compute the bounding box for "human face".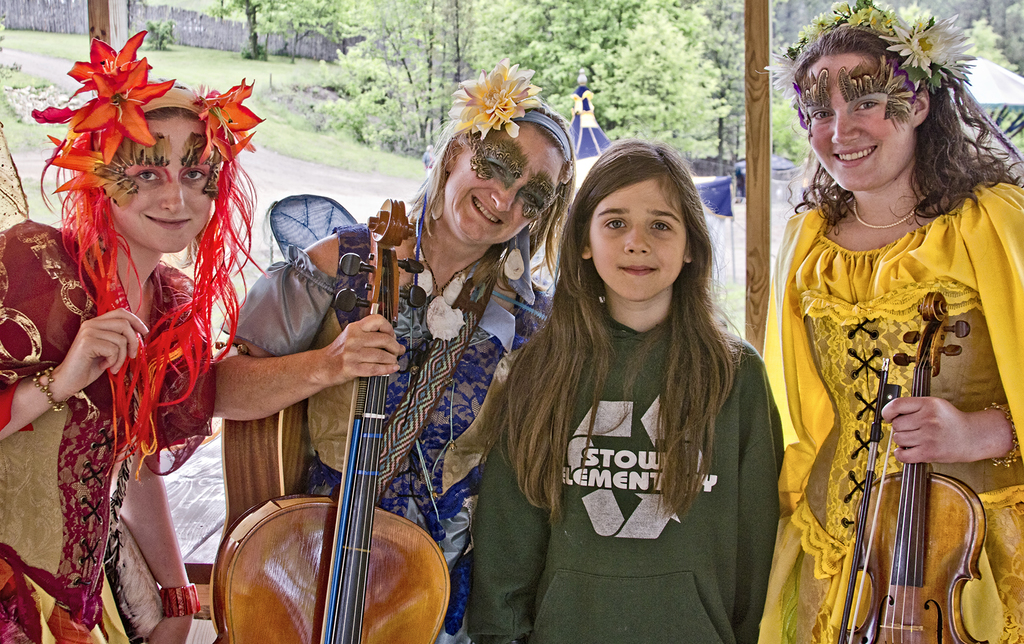
x1=806, y1=51, x2=920, y2=190.
